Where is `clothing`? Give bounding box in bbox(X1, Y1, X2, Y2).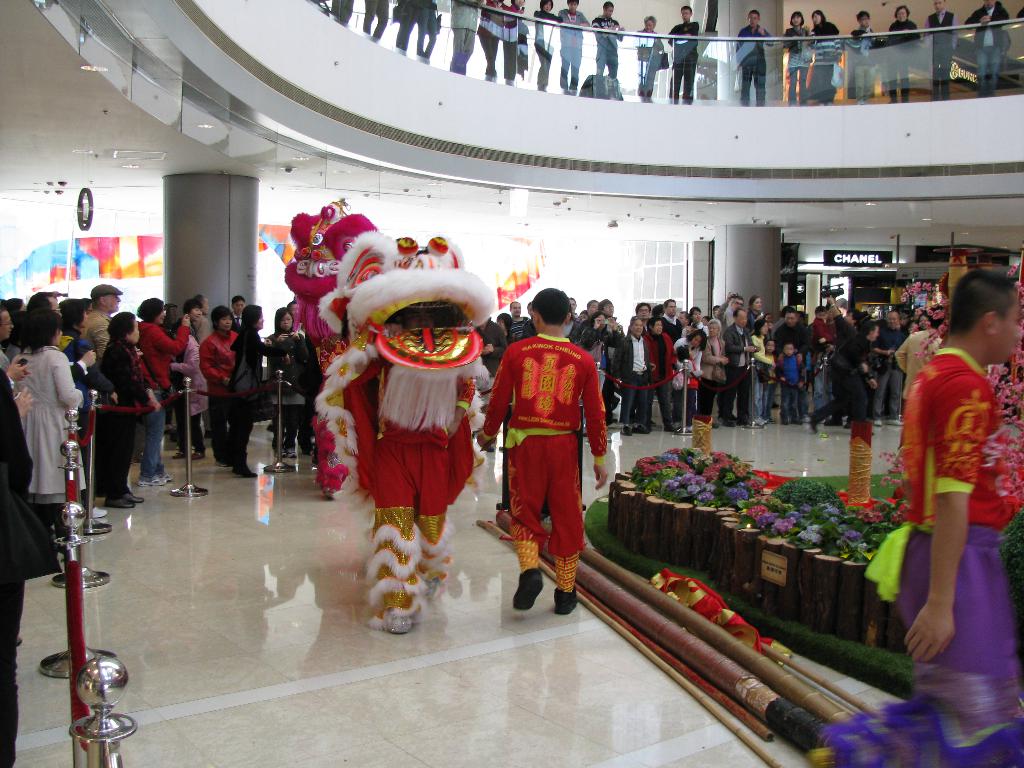
bbox(215, 333, 272, 484).
